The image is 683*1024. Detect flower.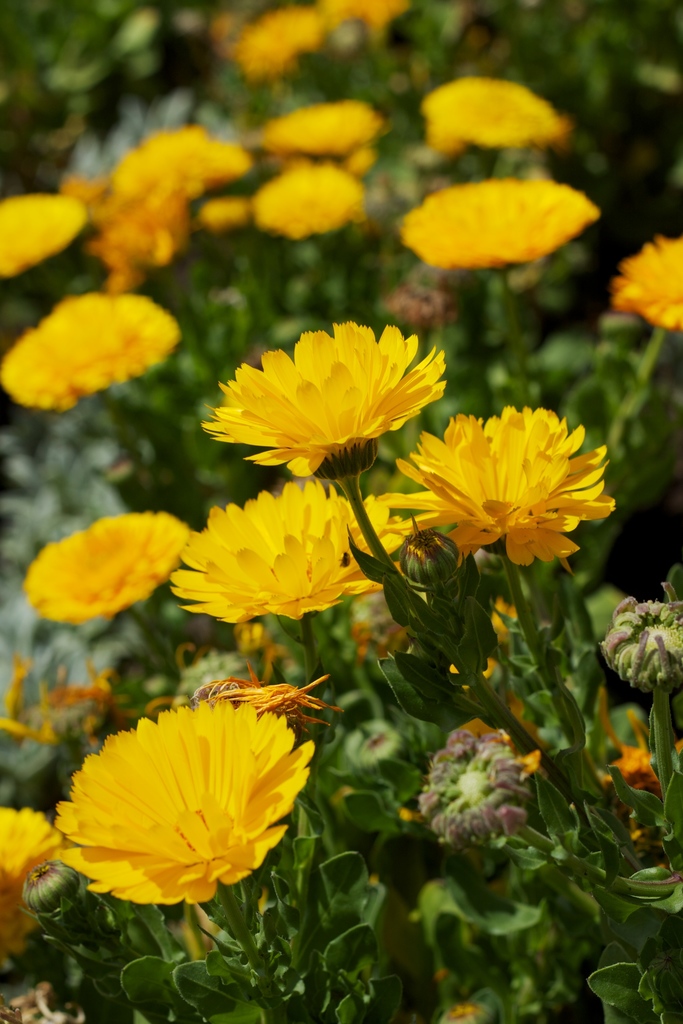
Detection: bbox(247, 0, 331, 85).
